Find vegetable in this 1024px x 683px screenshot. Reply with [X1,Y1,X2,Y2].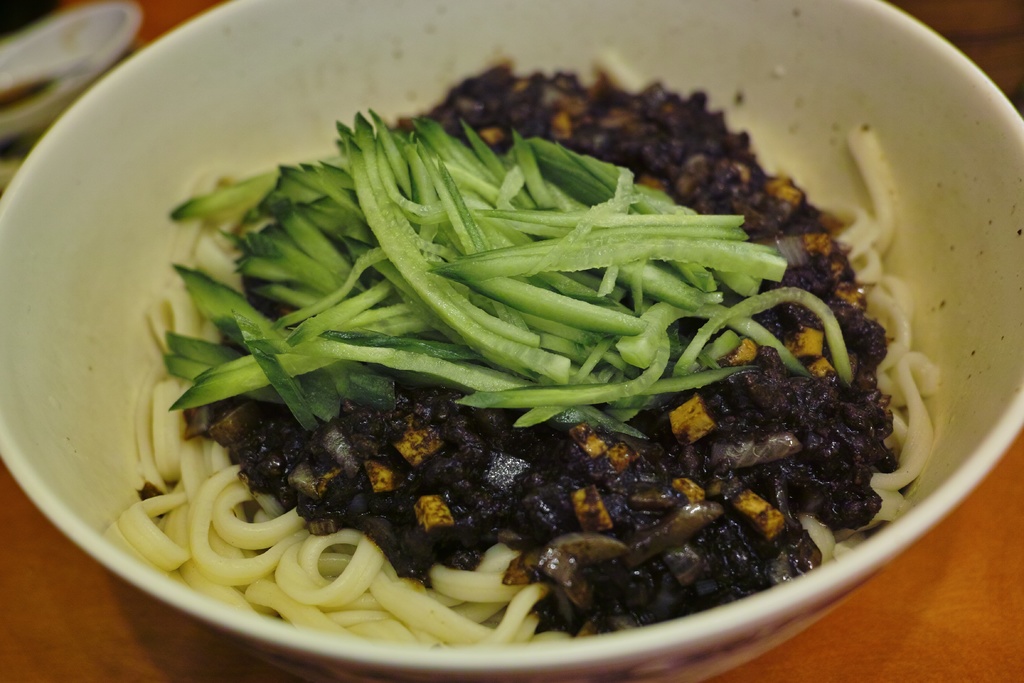
[231,101,799,447].
